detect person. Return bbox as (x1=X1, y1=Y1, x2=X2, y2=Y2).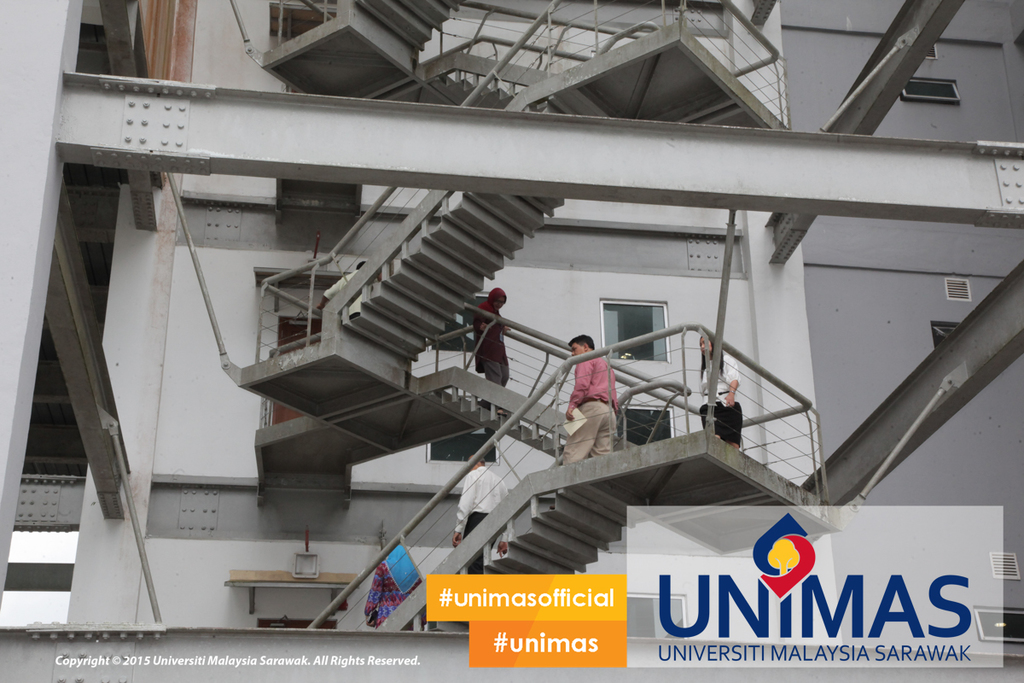
(x1=694, y1=324, x2=748, y2=451).
